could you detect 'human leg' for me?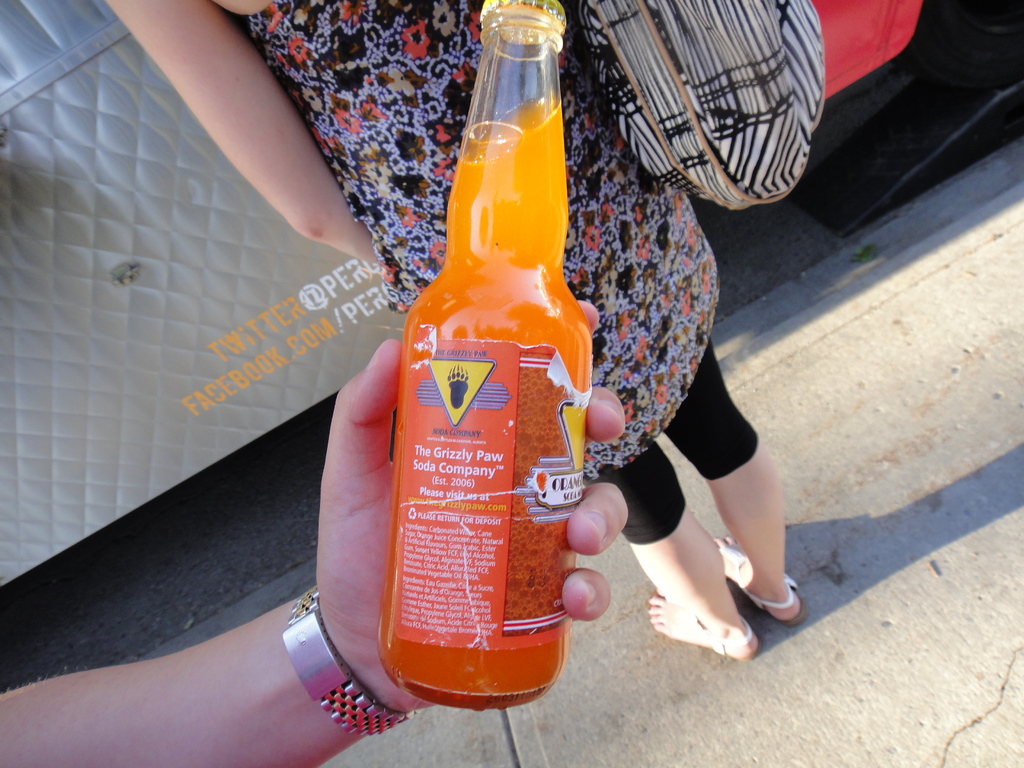
Detection result: 613/445/758/650.
